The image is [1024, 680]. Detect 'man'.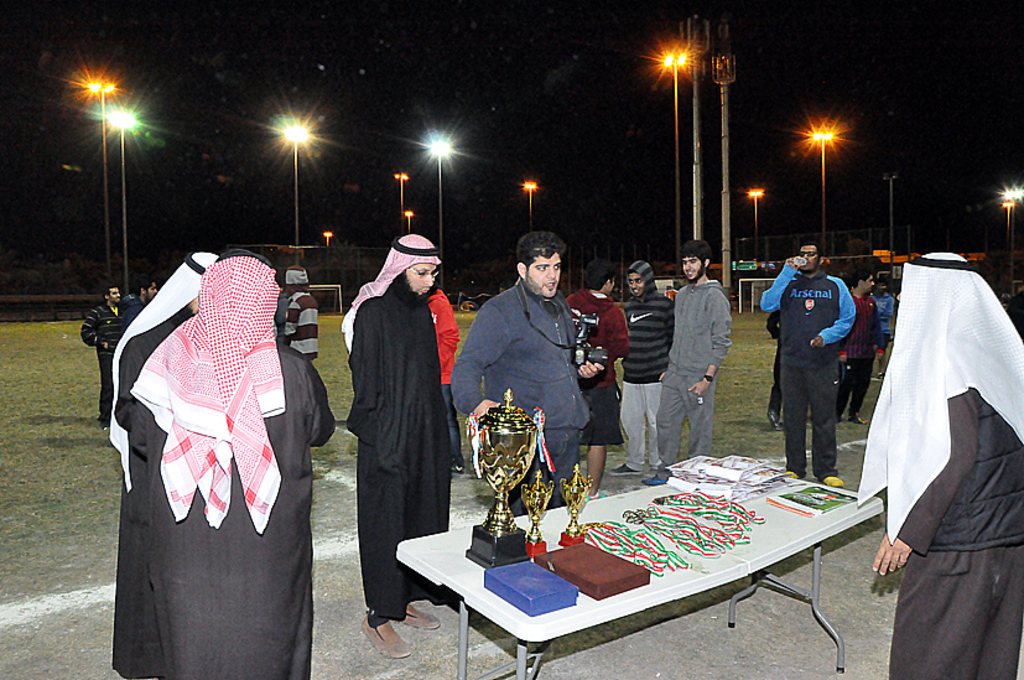
Detection: crop(563, 260, 639, 494).
